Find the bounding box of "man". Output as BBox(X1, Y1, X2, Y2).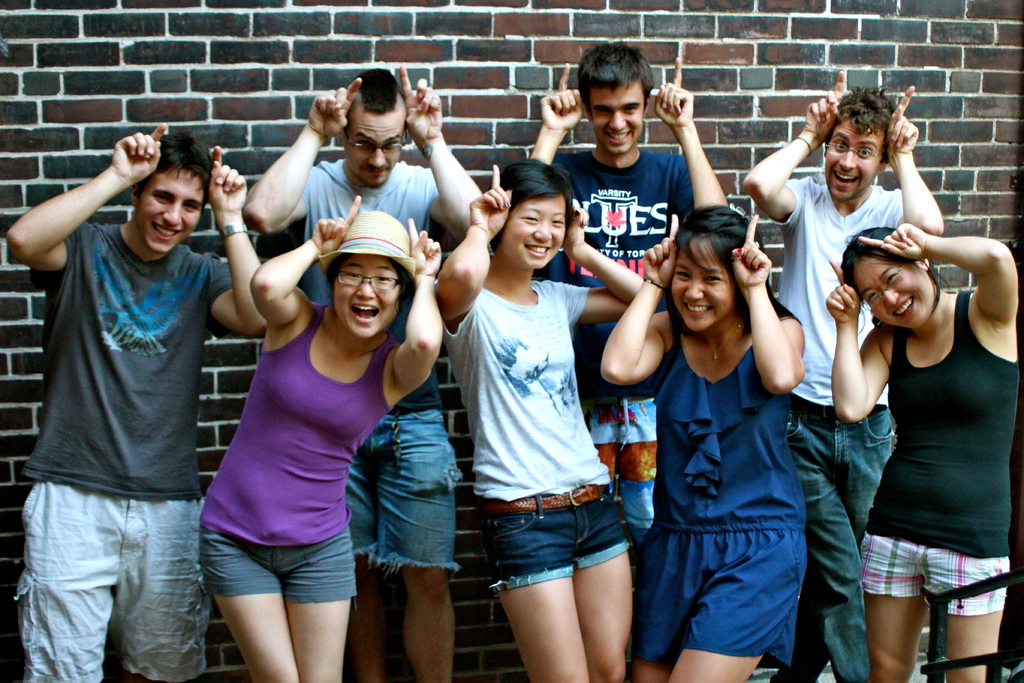
BBox(741, 63, 944, 682).
